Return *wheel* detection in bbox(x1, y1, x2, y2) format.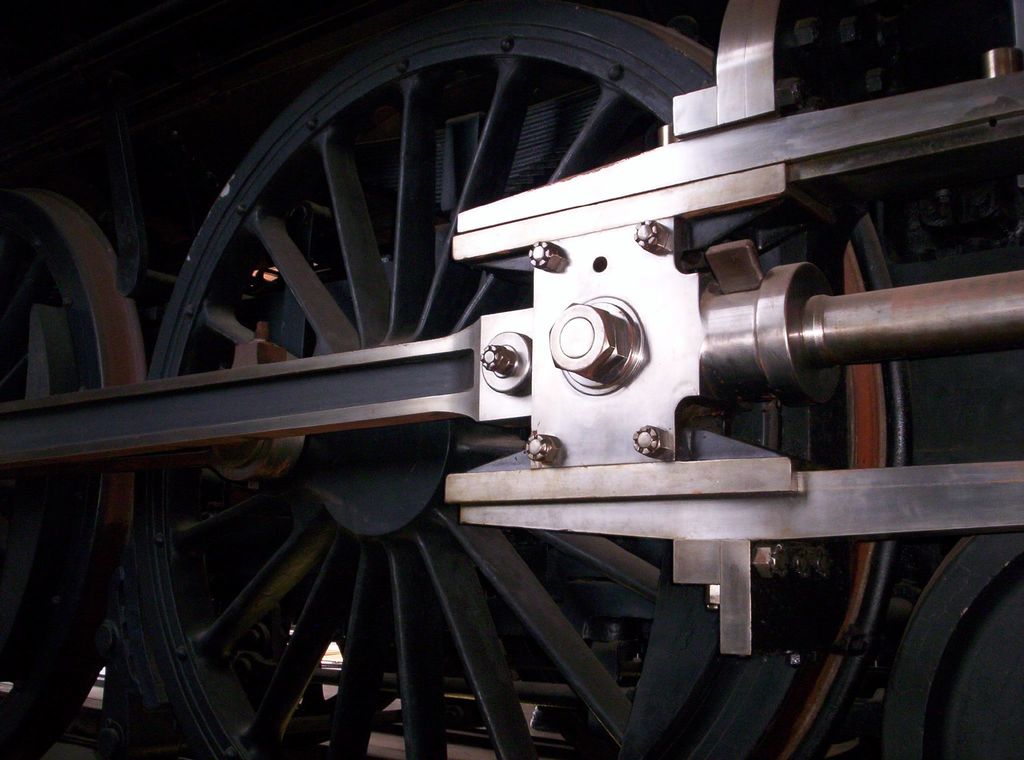
bbox(877, 535, 1023, 759).
